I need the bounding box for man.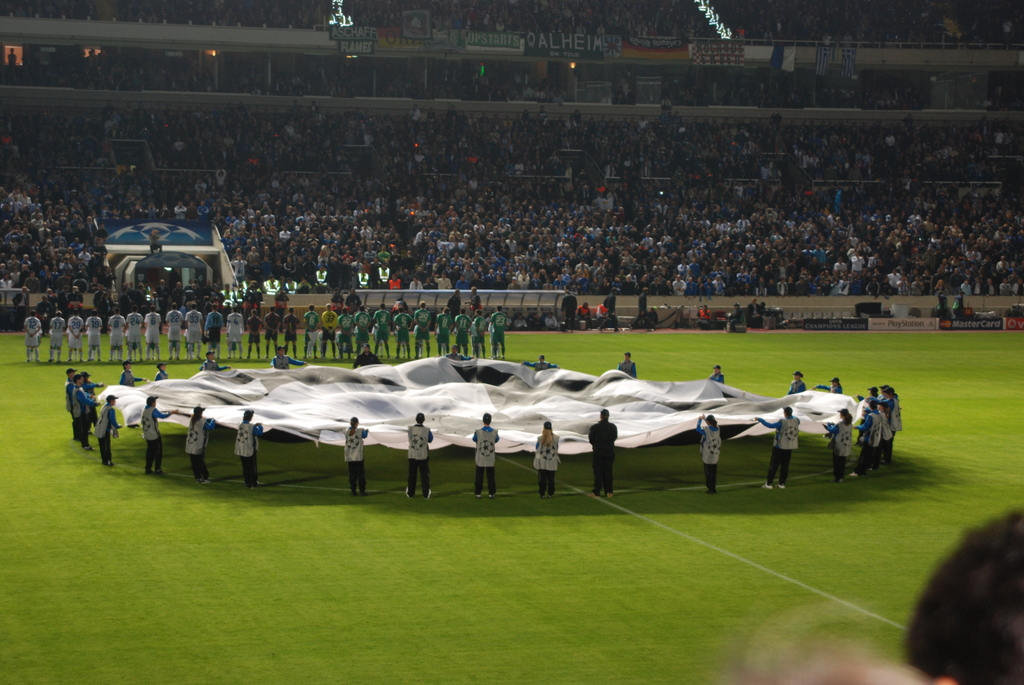
Here it is: pyautogui.locateOnScreen(260, 304, 279, 363).
